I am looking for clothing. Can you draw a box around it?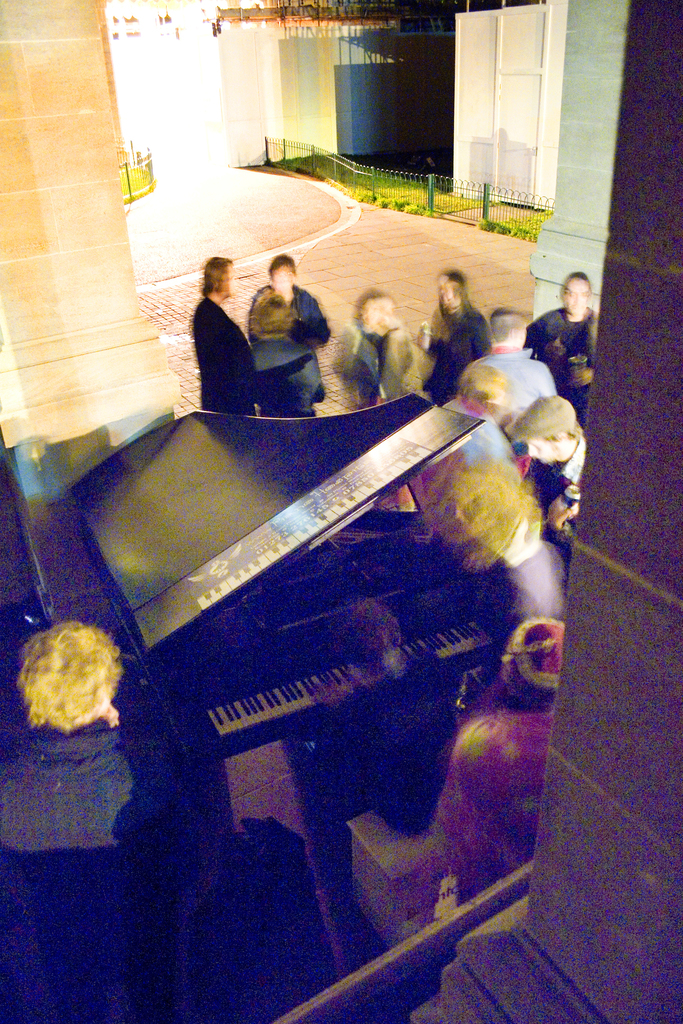
Sure, the bounding box is [0, 726, 179, 1023].
